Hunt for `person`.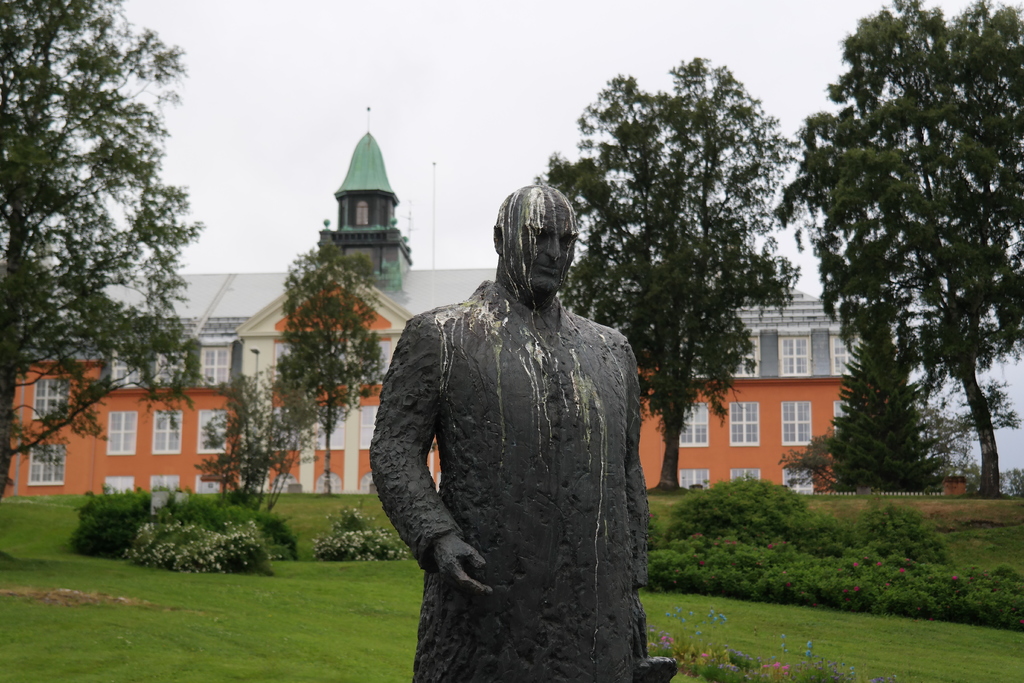
Hunted down at region(373, 185, 652, 682).
